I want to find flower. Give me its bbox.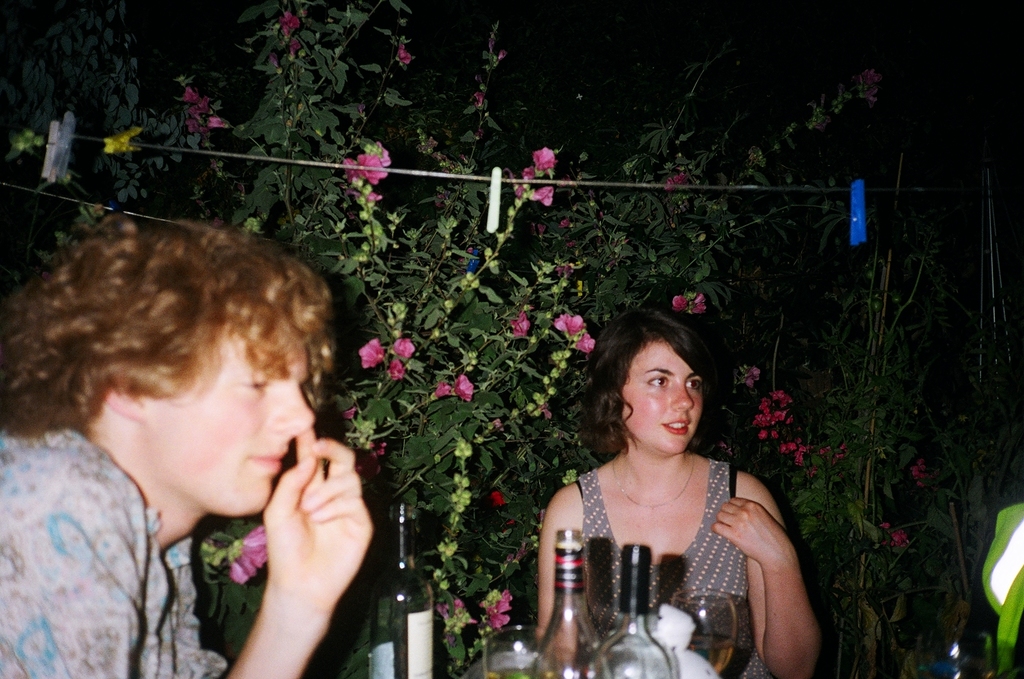
(x1=484, y1=589, x2=509, y2=627).
